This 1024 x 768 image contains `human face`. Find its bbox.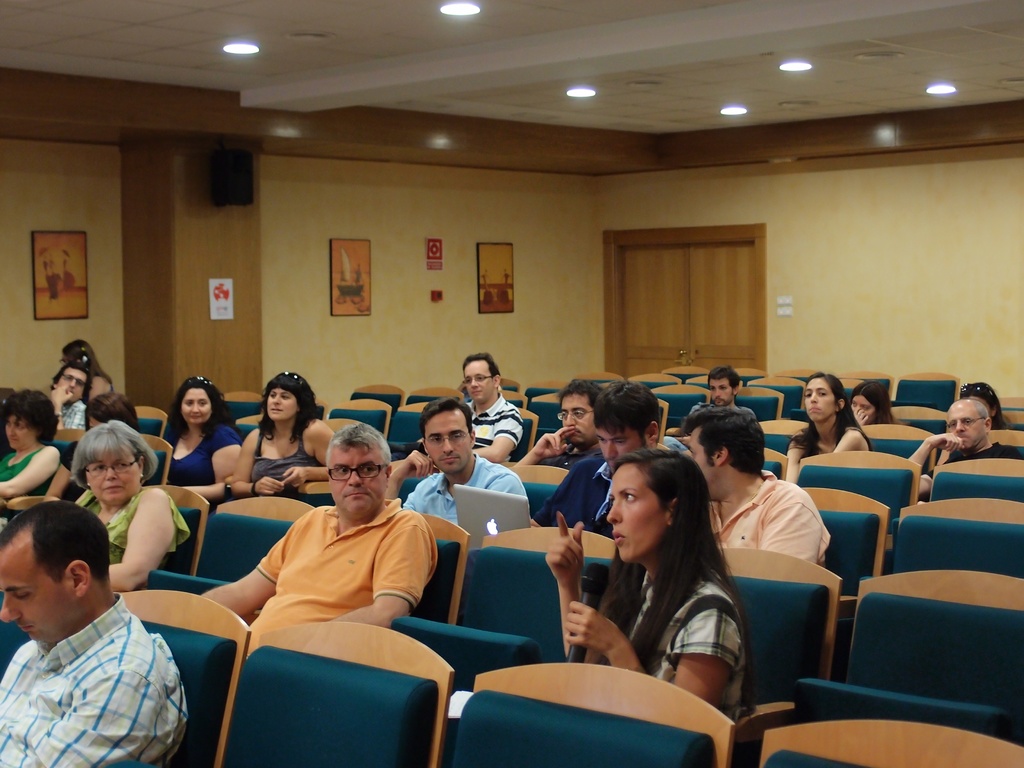
detection(2, 412, 38, 452).
